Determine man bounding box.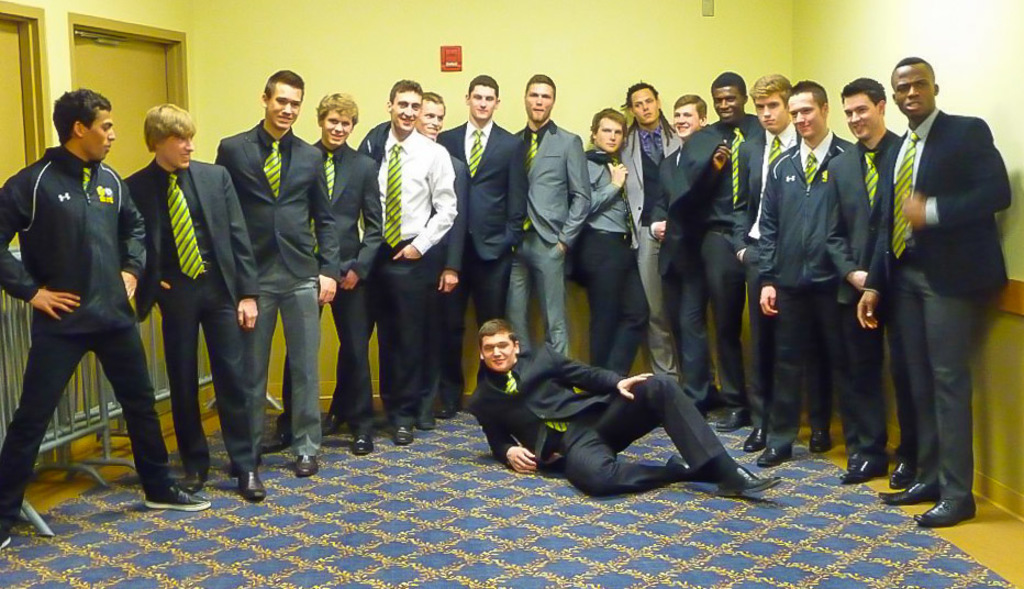
Determined: <bbox>118, 95, 261, 508</bbox>.
